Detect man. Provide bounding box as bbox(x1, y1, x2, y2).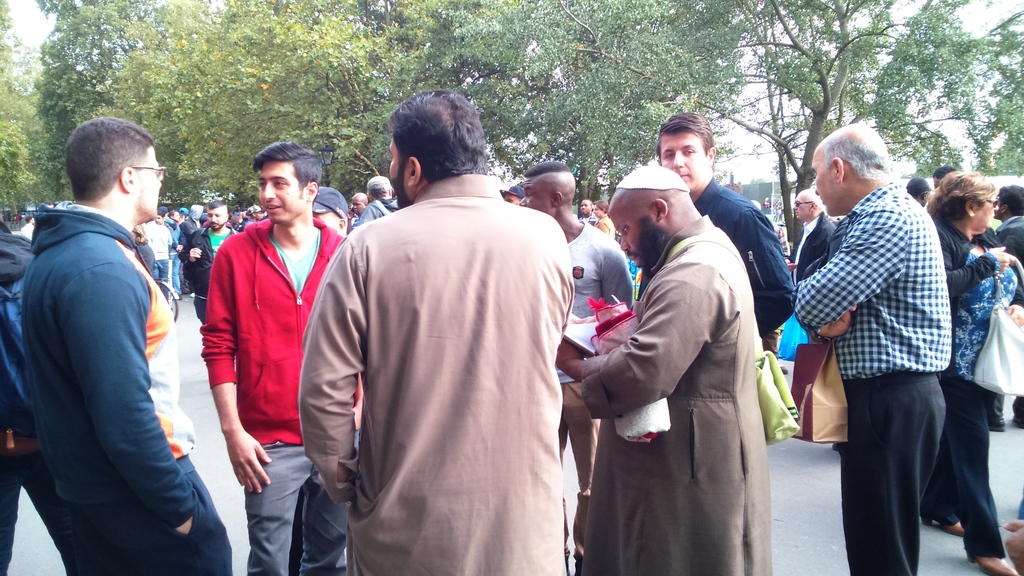
bbox(795, 184, 835, 289).
